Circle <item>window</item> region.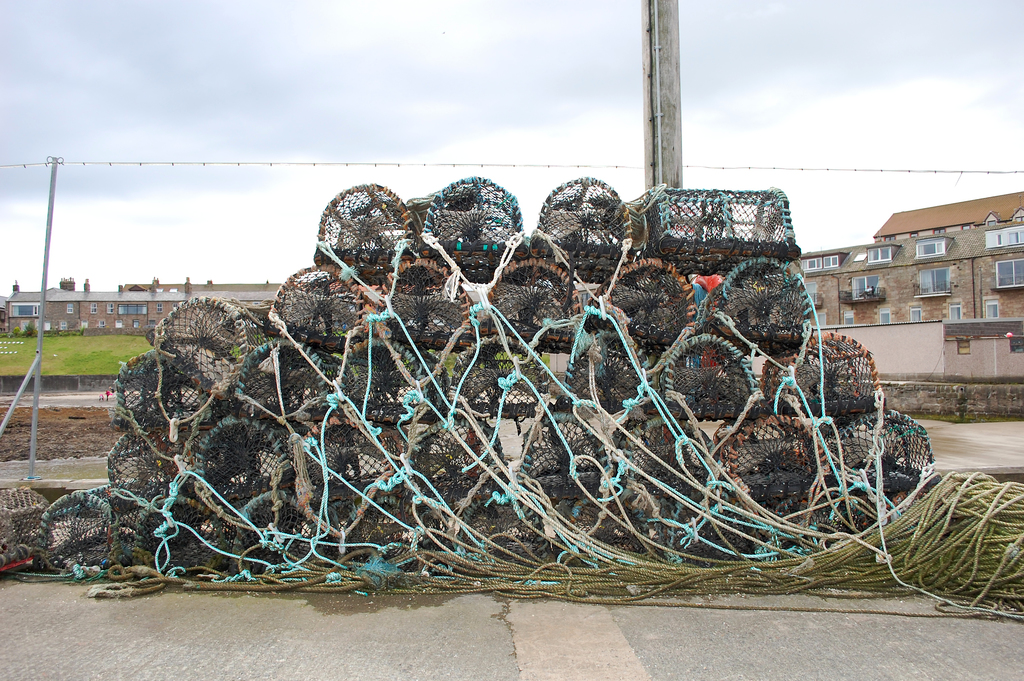
Region: region(171, 302, 177, 310).
